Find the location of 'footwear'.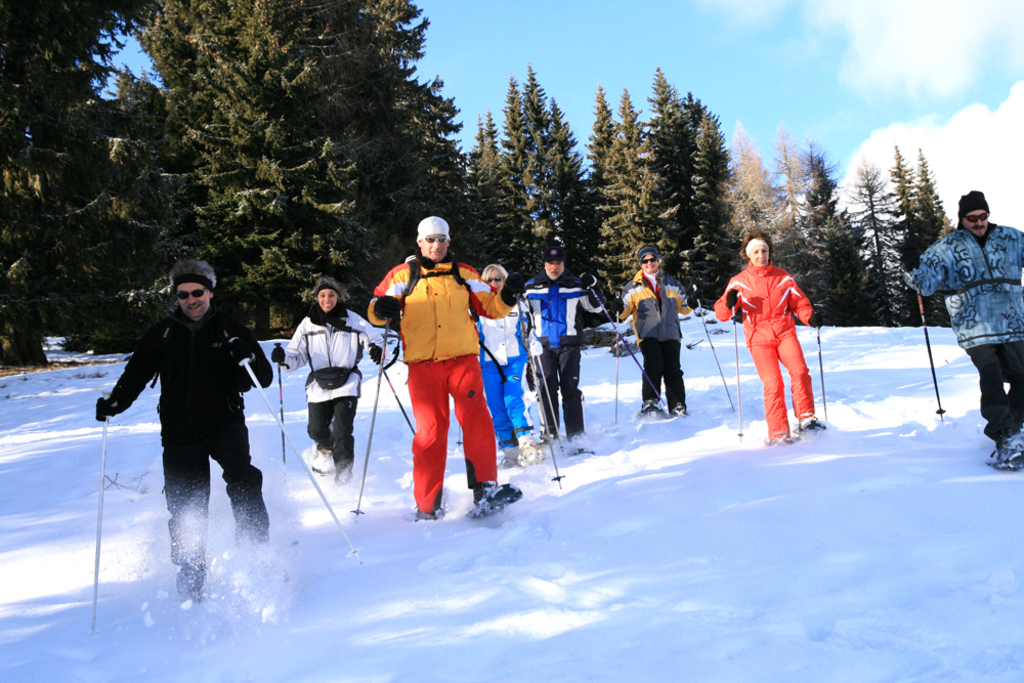
Location: bbox(337, 463, 351, 487).
